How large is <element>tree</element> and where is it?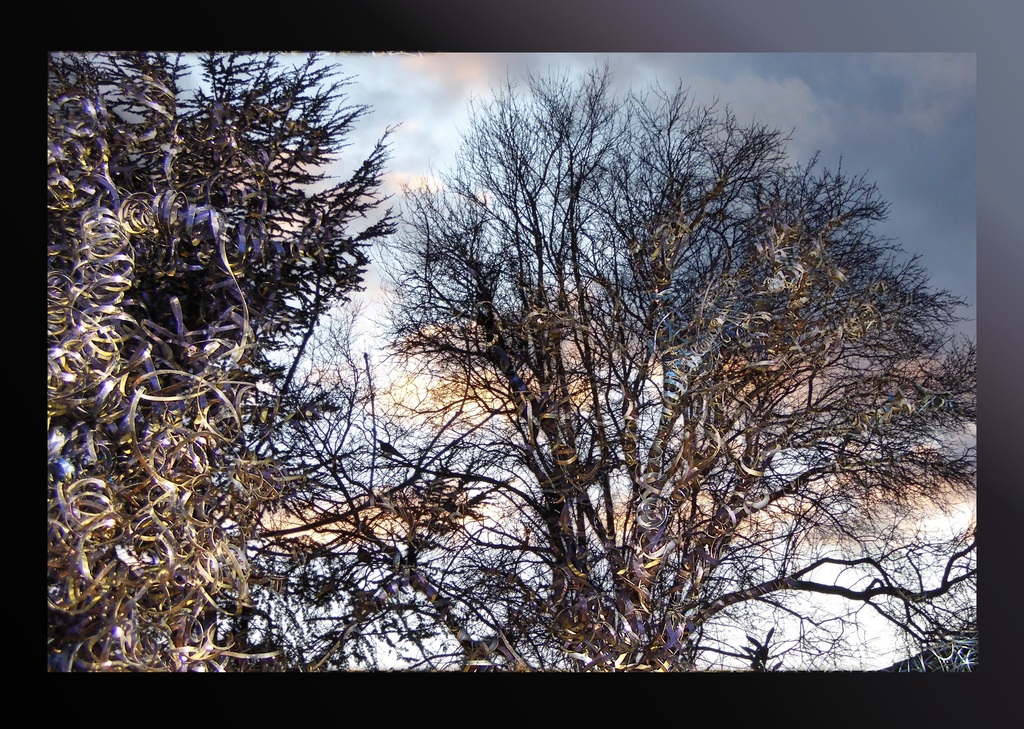
Bounding box: detection(49, 48, 489, 672).
